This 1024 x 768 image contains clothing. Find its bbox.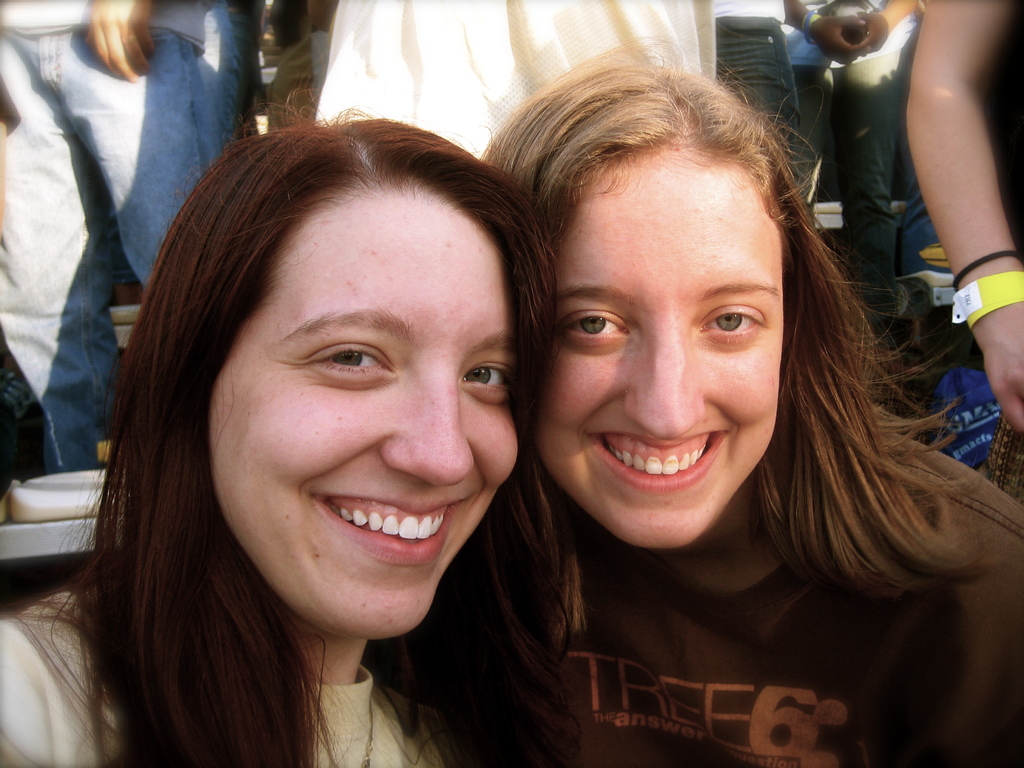
789/0/915/291.
